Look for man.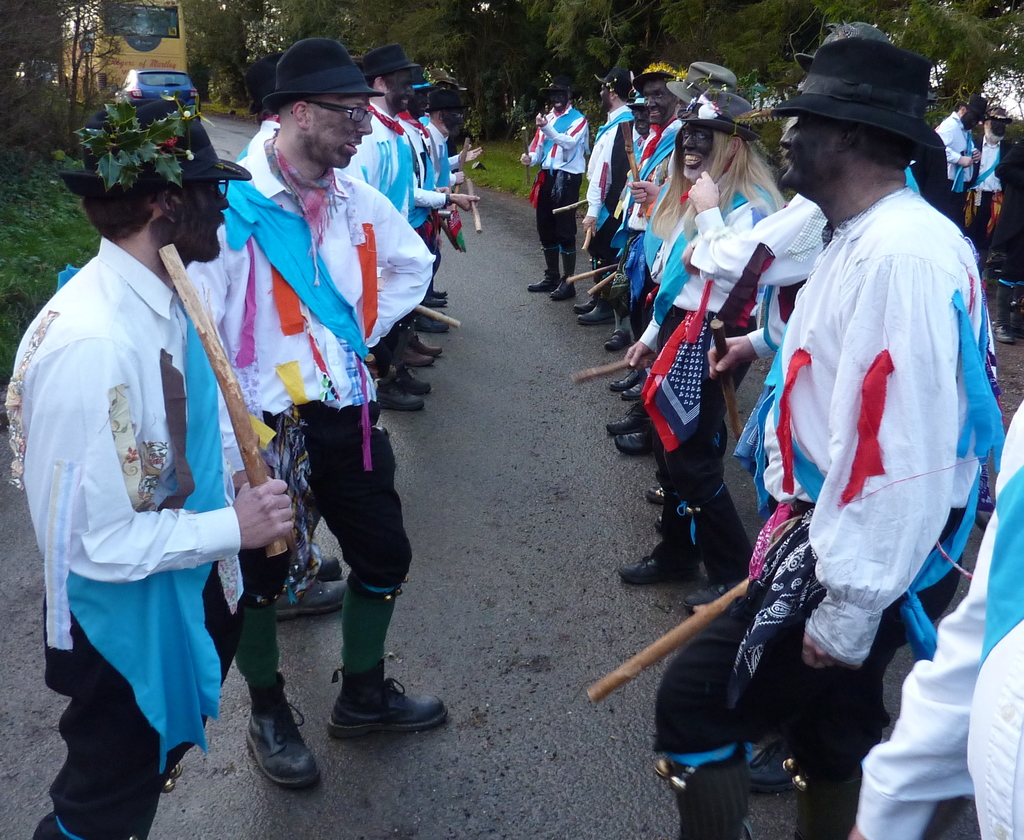
Found: (575, 67, 632, 323).
